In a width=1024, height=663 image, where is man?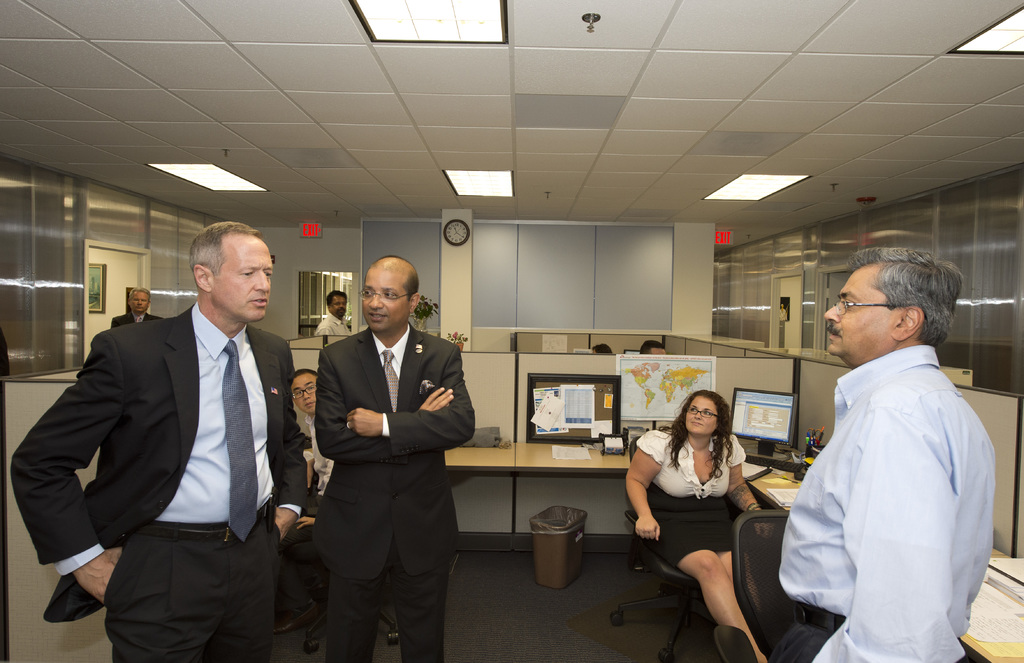
region(279, 366, 337, 632).
